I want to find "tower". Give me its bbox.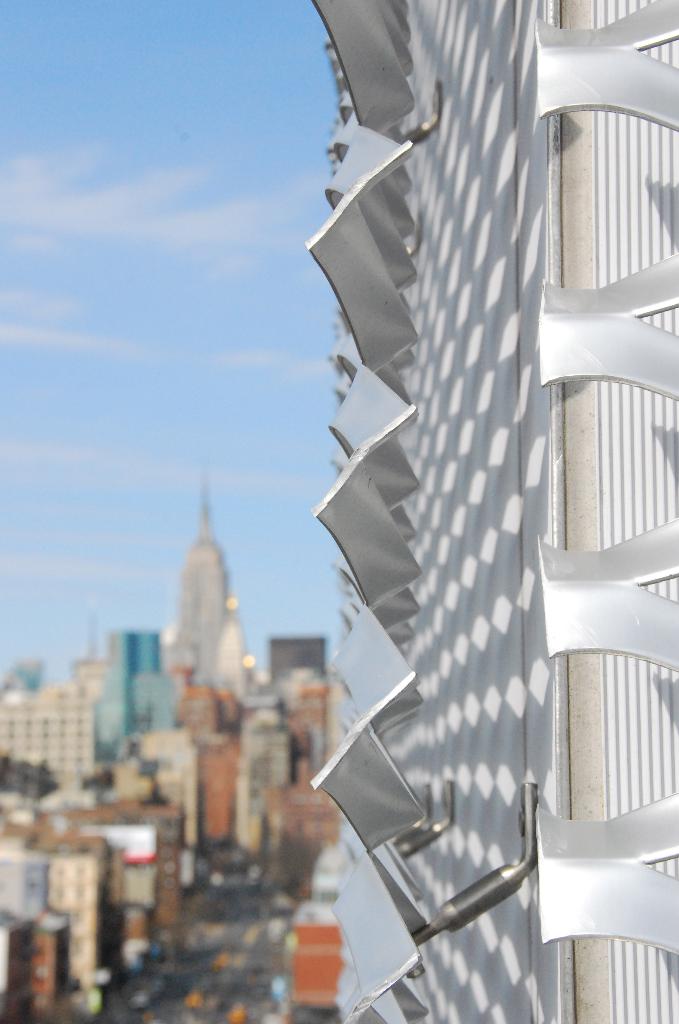
select_region(122, 701, 253, 870).
